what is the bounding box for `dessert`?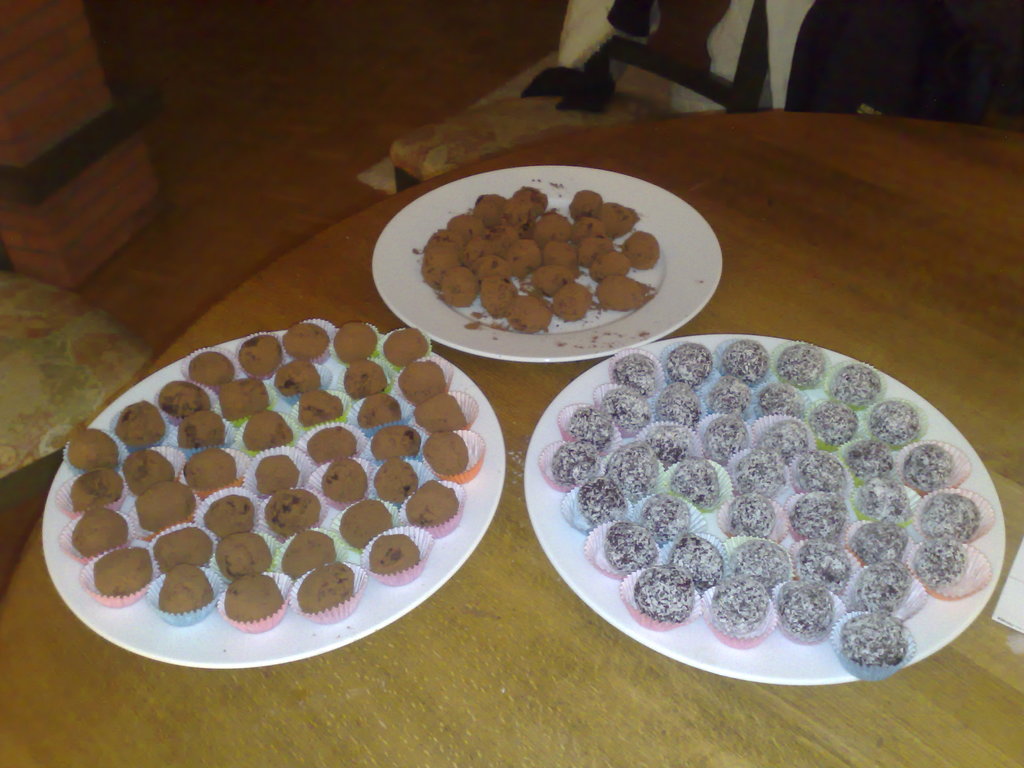
region(834, 435, 892, 478).
